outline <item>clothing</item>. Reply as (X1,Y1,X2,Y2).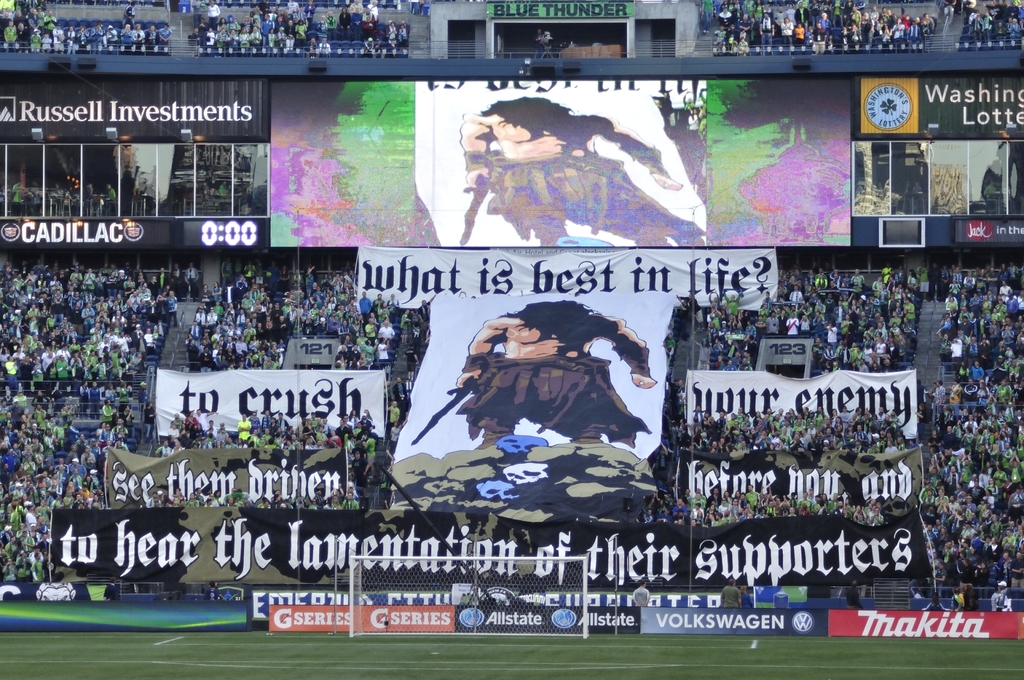
(483,149,710,250).
